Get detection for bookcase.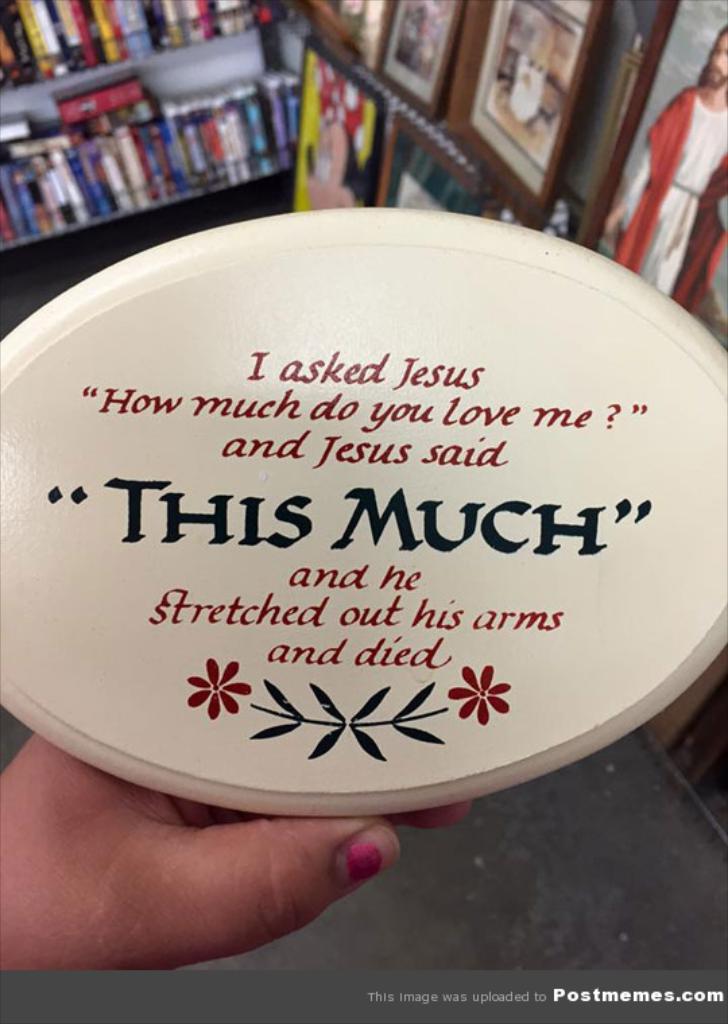
Detection: {"left": 0, "top": 0, "right": 309, "bottom": 290}.
